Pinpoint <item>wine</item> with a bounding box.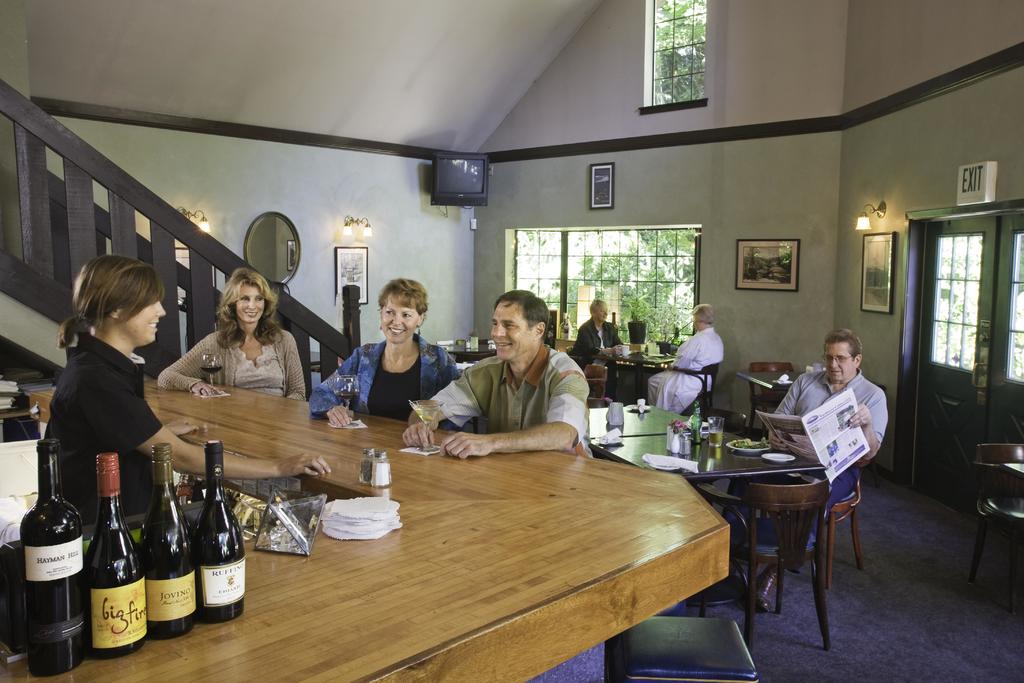
crop(9, 436, 90, 682).
